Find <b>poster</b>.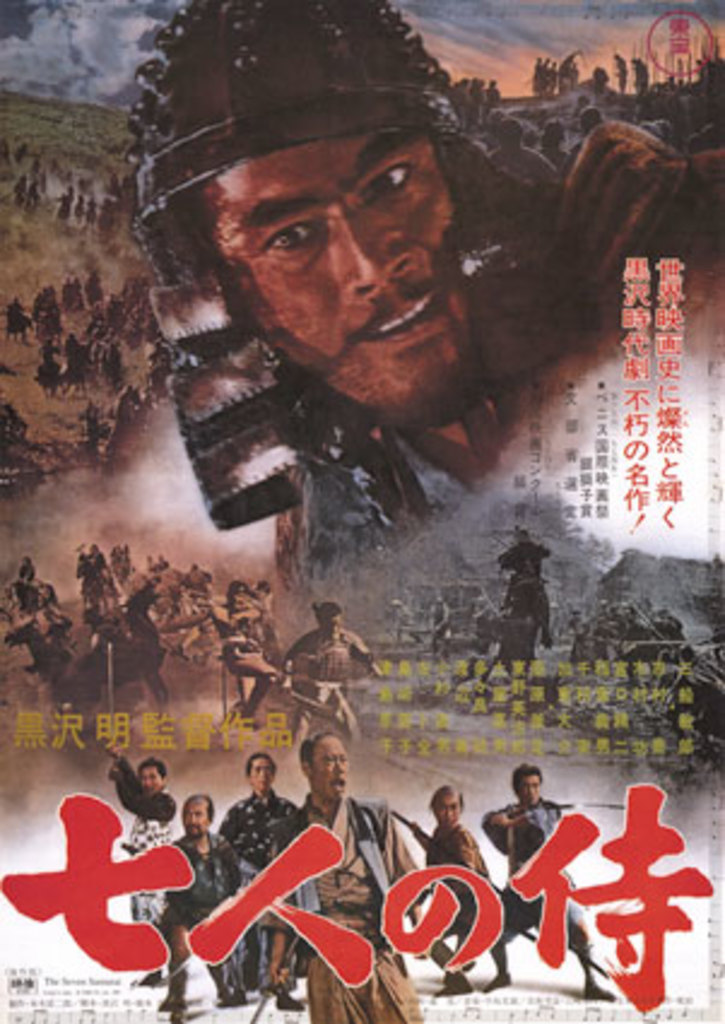
(0,0,723,1022).
